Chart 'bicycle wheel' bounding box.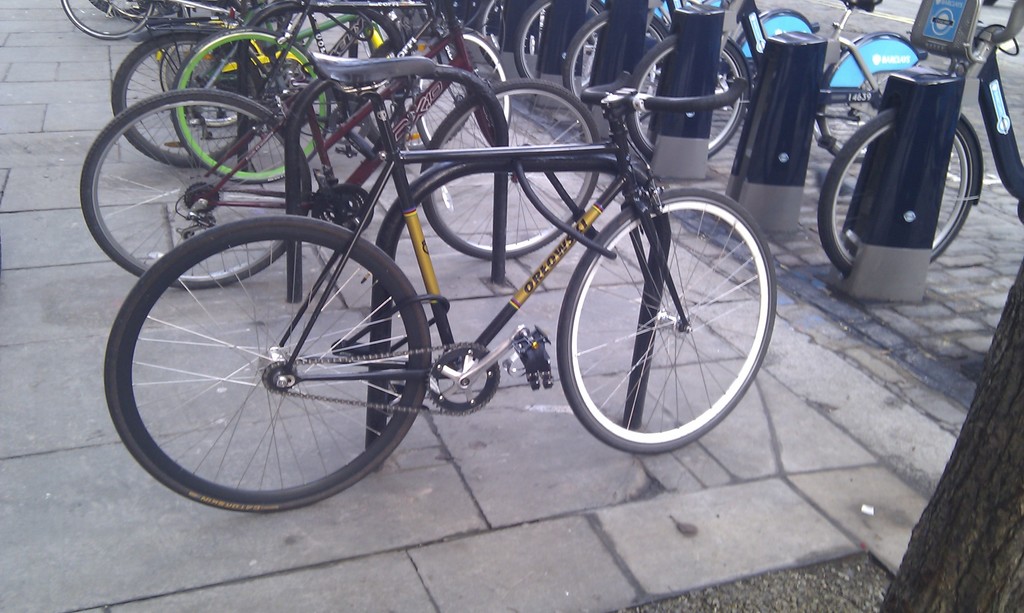
Charted: select_region(475, 0, 540, 50).
